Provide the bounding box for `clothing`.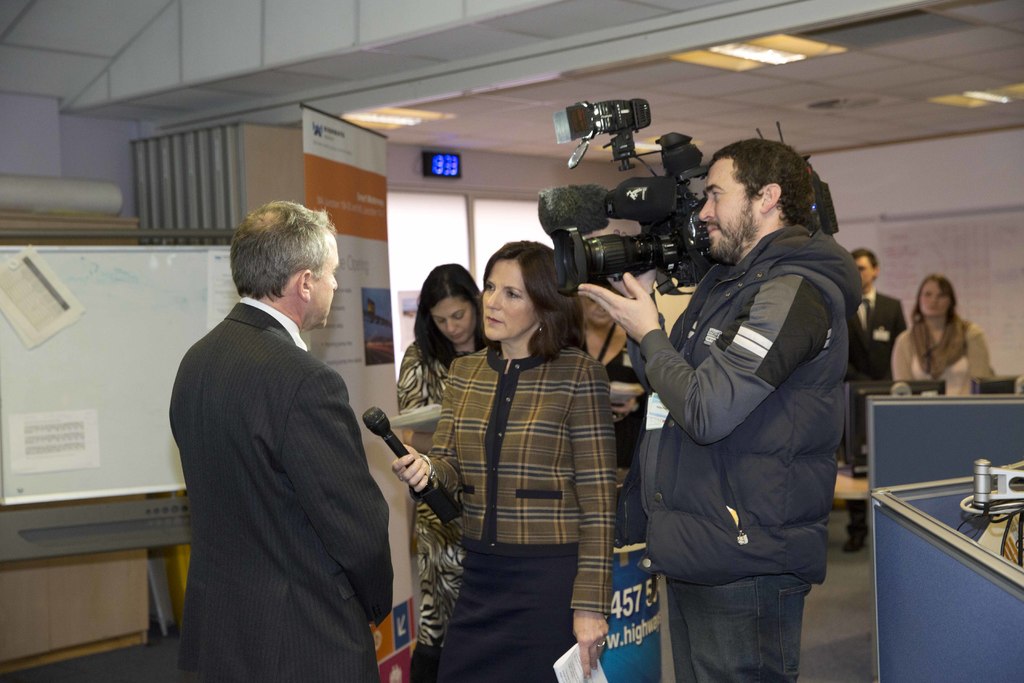
left=414, top=336, right=620, bottom=682.
